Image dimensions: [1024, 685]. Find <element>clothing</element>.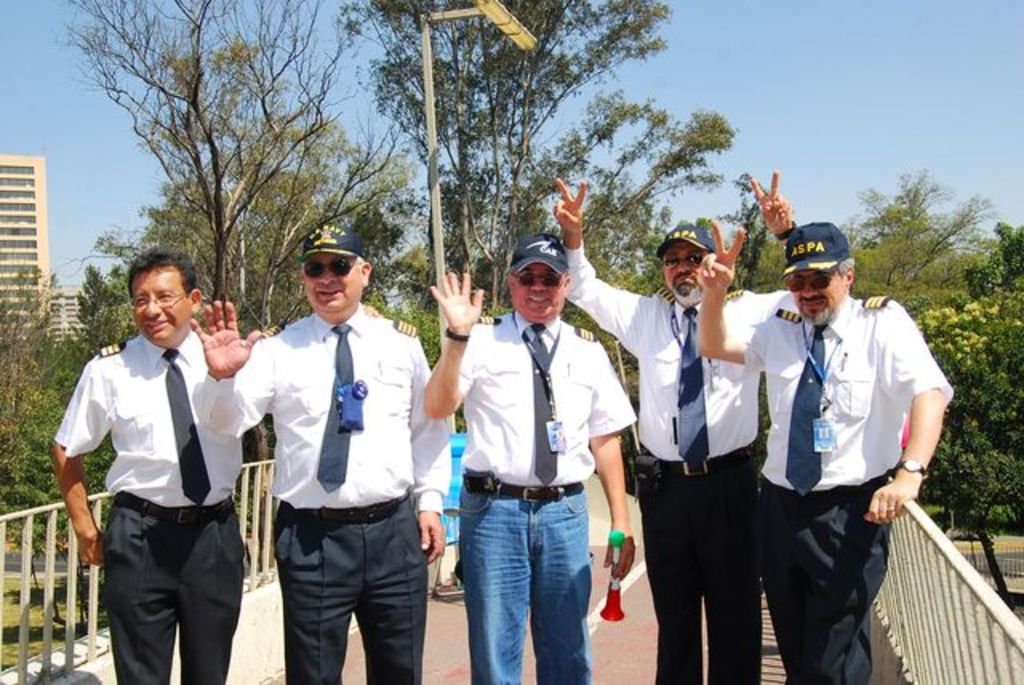
{"x1": 53, "y1": 322, "x2": 246, "y2": 683}.
